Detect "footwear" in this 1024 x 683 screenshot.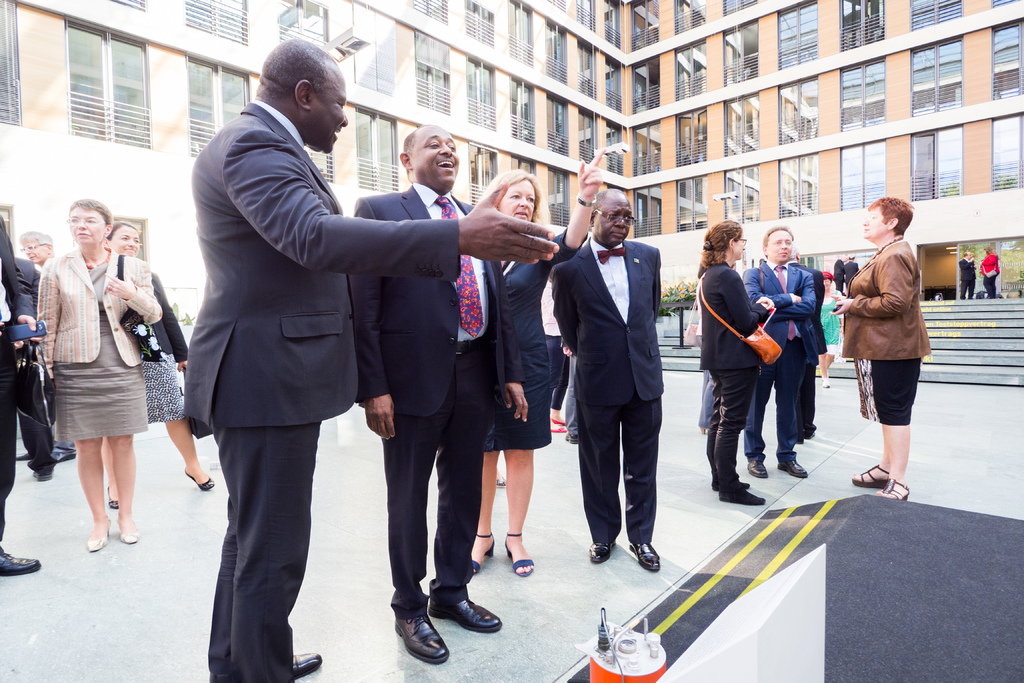
Detection: BBox(712, 482, 772, 501).
